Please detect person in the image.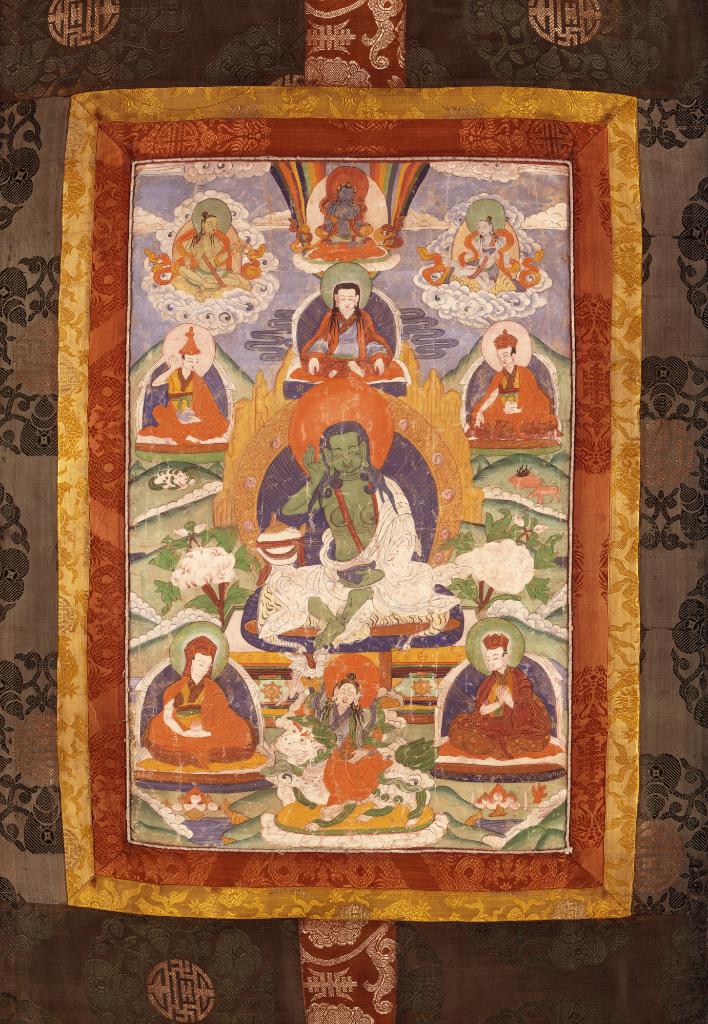
{"x1": 142, "y1": 637, "x2": 256, "y2": 774}.
